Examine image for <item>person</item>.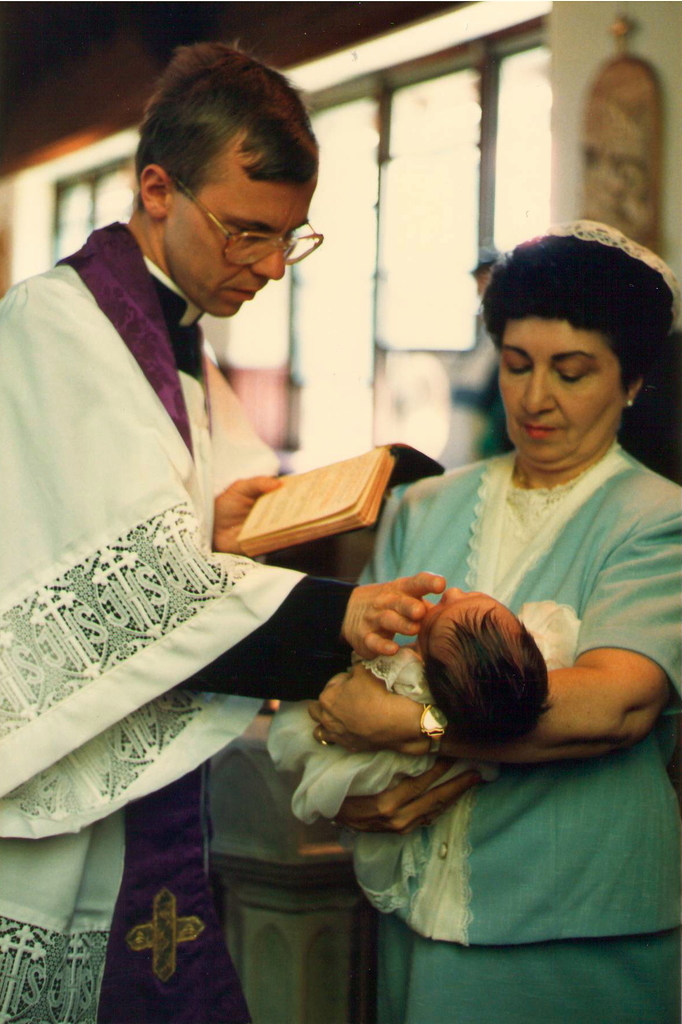
Examination result: select_region(375, 935, 681, 1023).
